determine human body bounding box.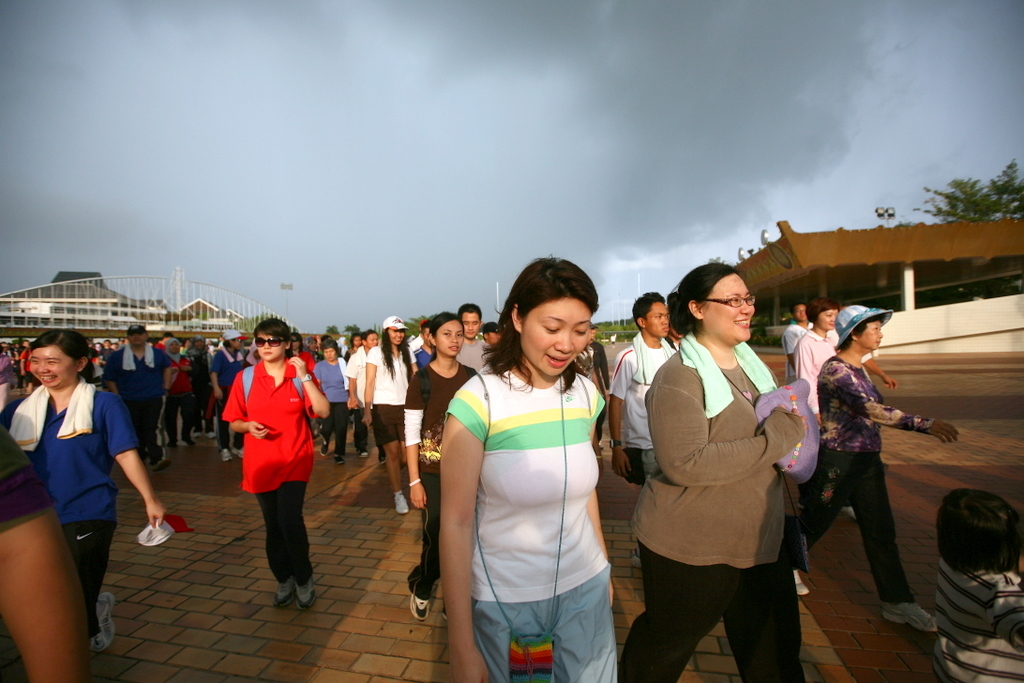
Determined: [x1=194, y1=336, x2=216, y2=432].
